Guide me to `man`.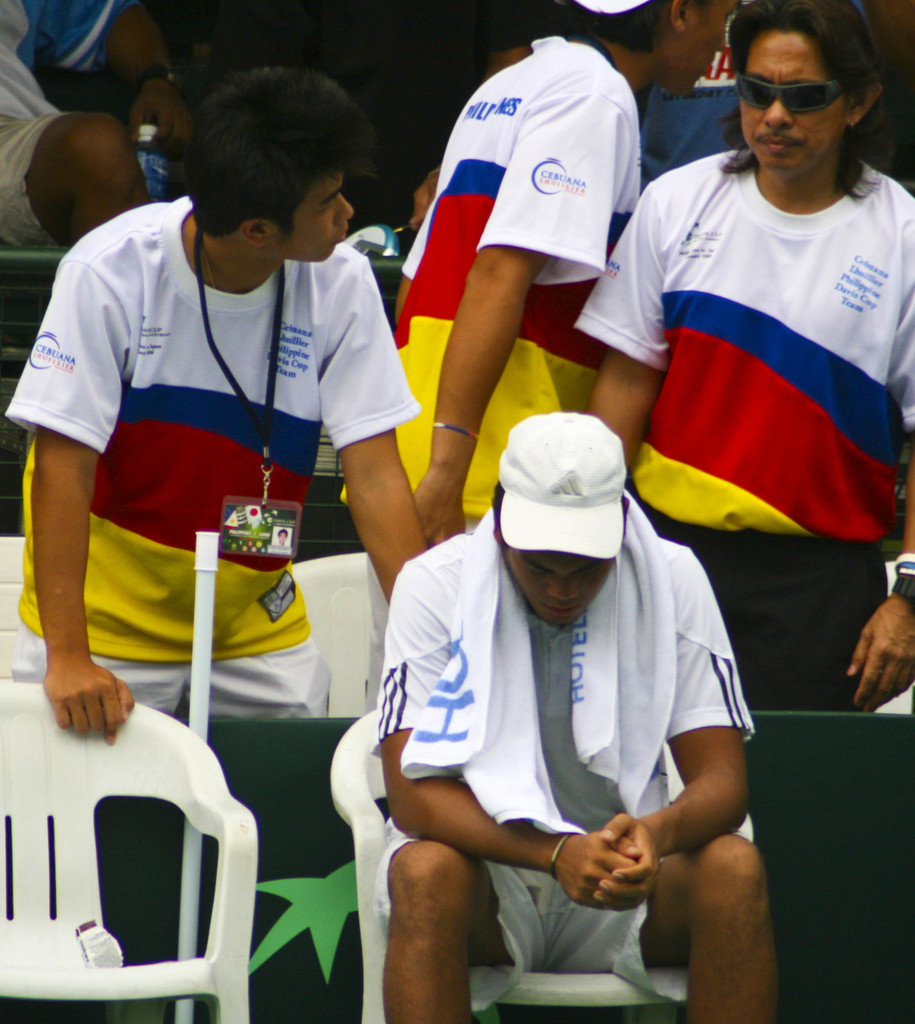
Guidance: l=326, t=0, r=744, b=749.
